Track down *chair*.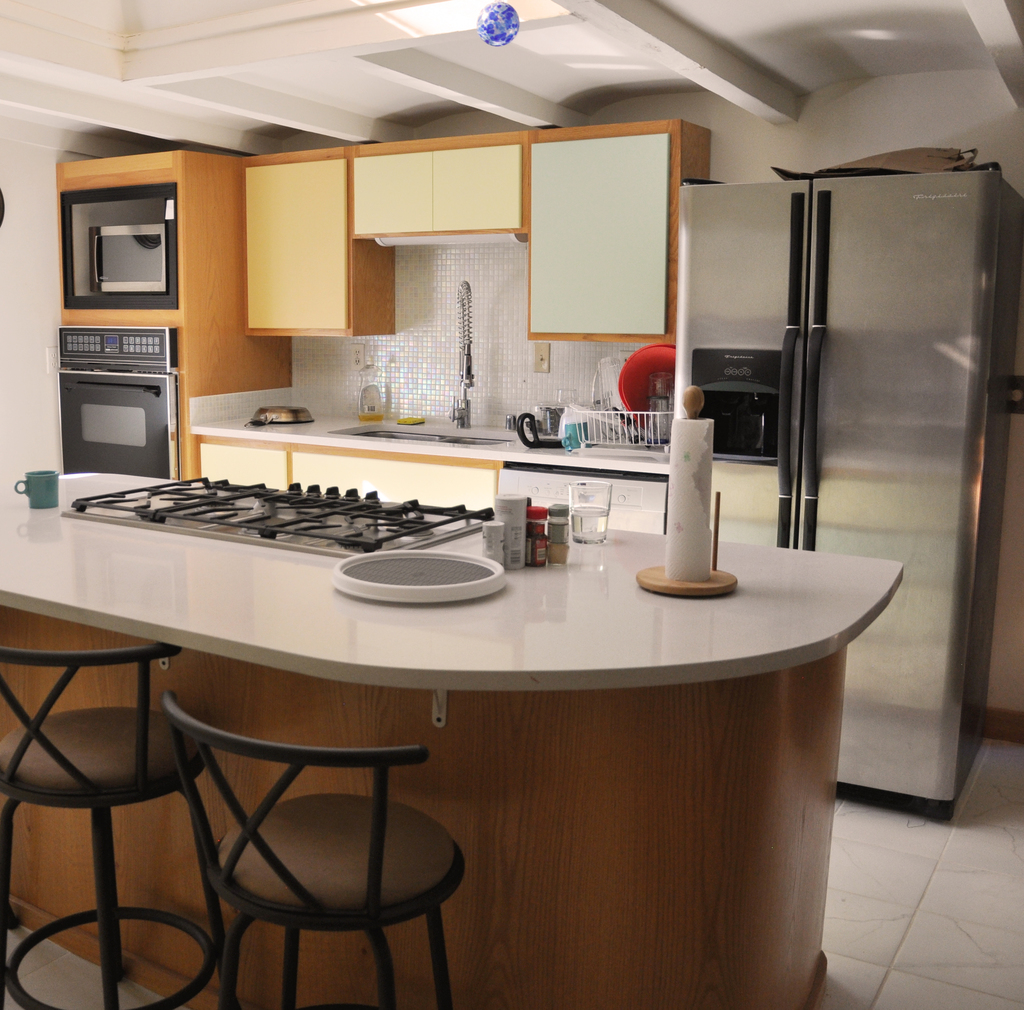
Tracked to [left=157, top=684, right=474, bottom=1009].
